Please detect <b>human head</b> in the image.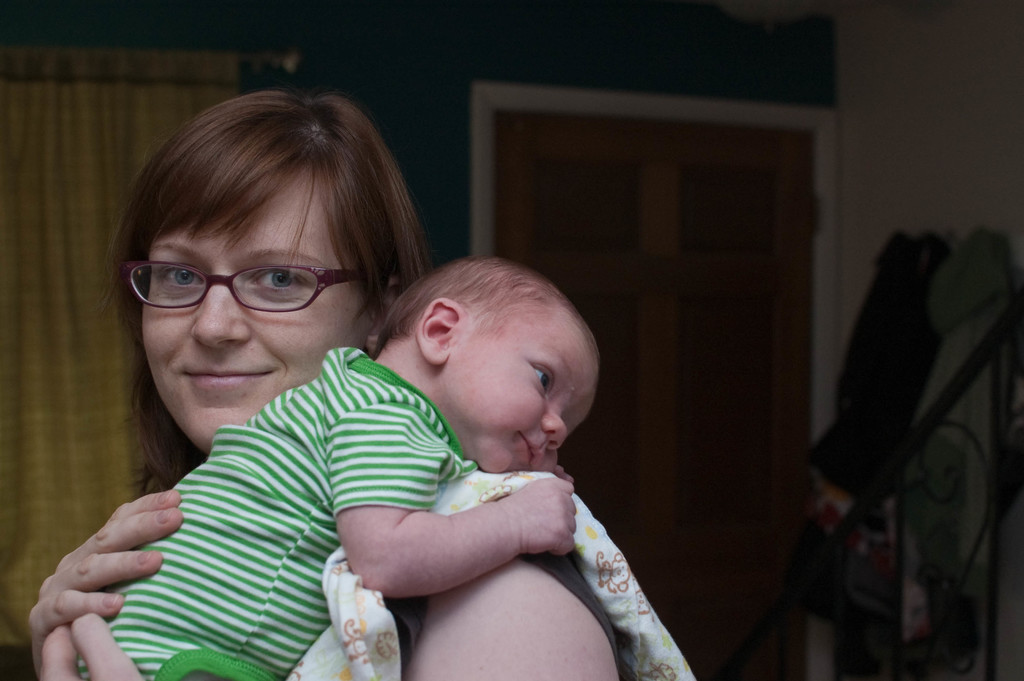
bbox(113, 87, 427, 460).
